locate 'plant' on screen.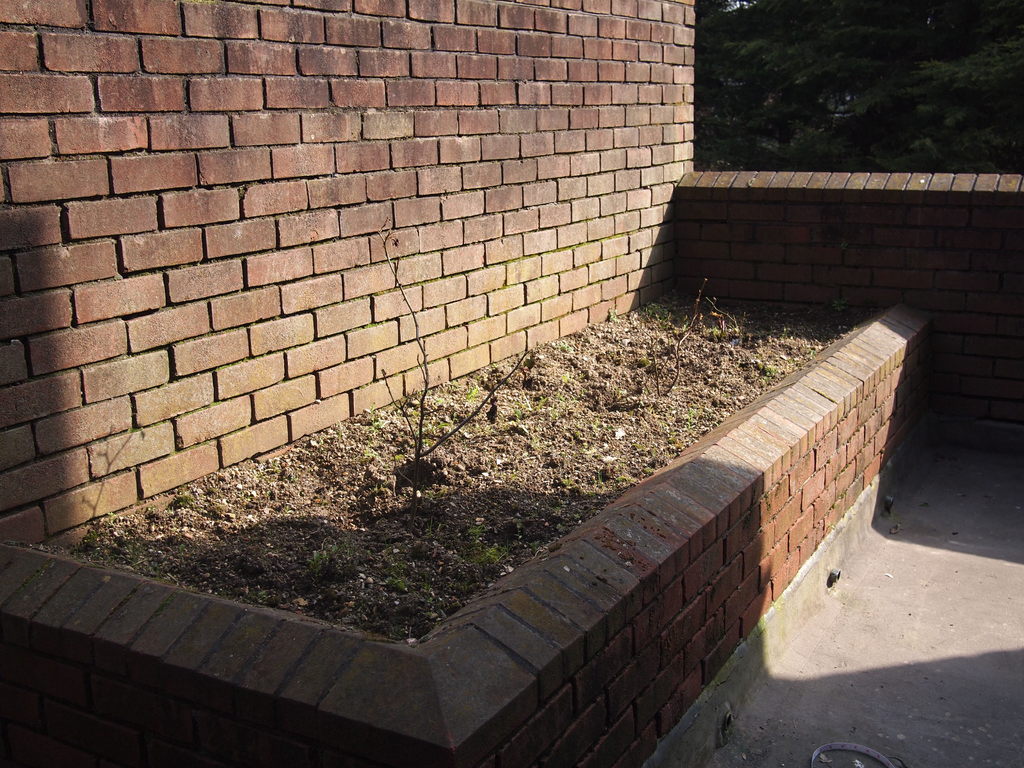
On screen at <bbox>308, 552, 328, 573</bbox>.
